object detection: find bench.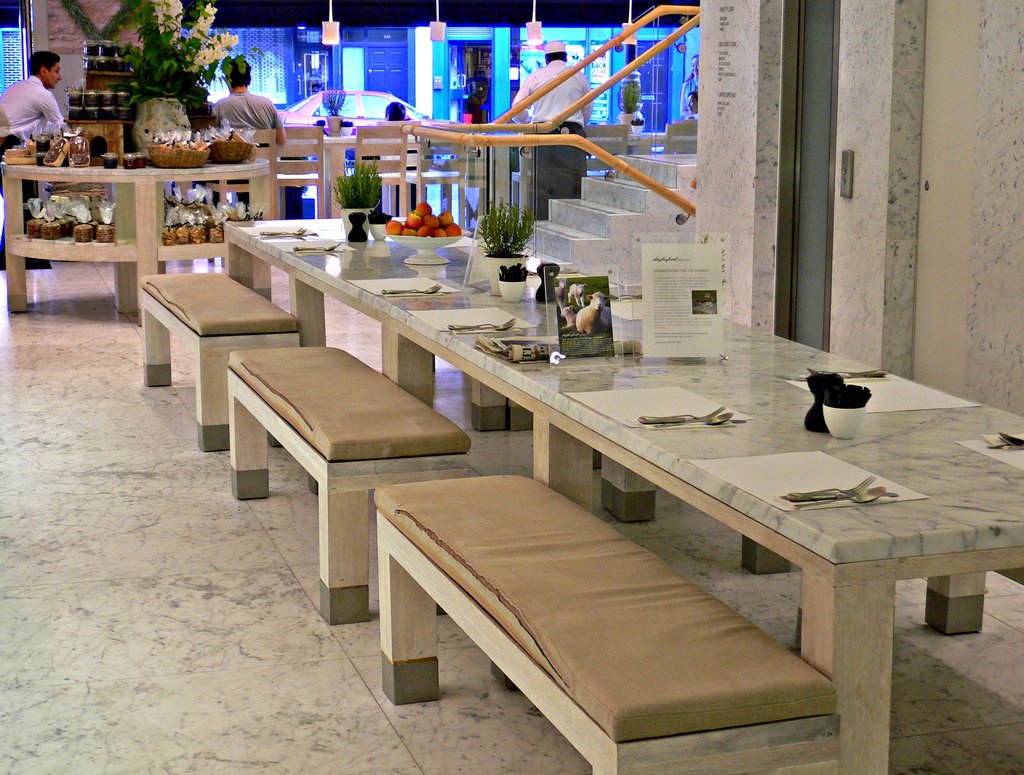
bbox(135, 267, 295, 452).
